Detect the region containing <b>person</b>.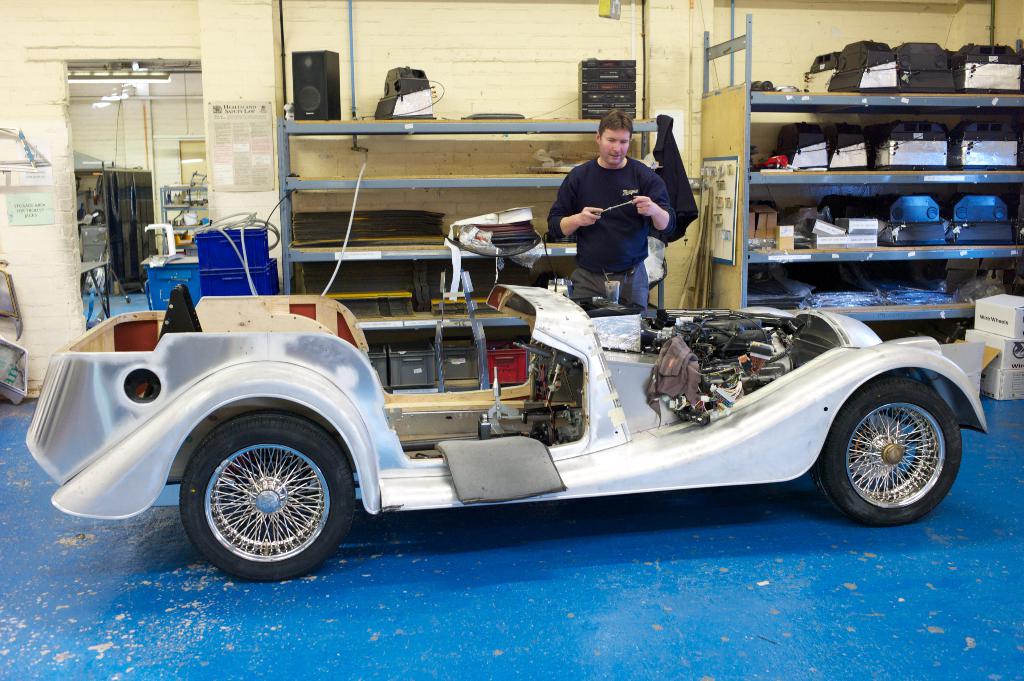
rect(561, 119, 682, 316).
